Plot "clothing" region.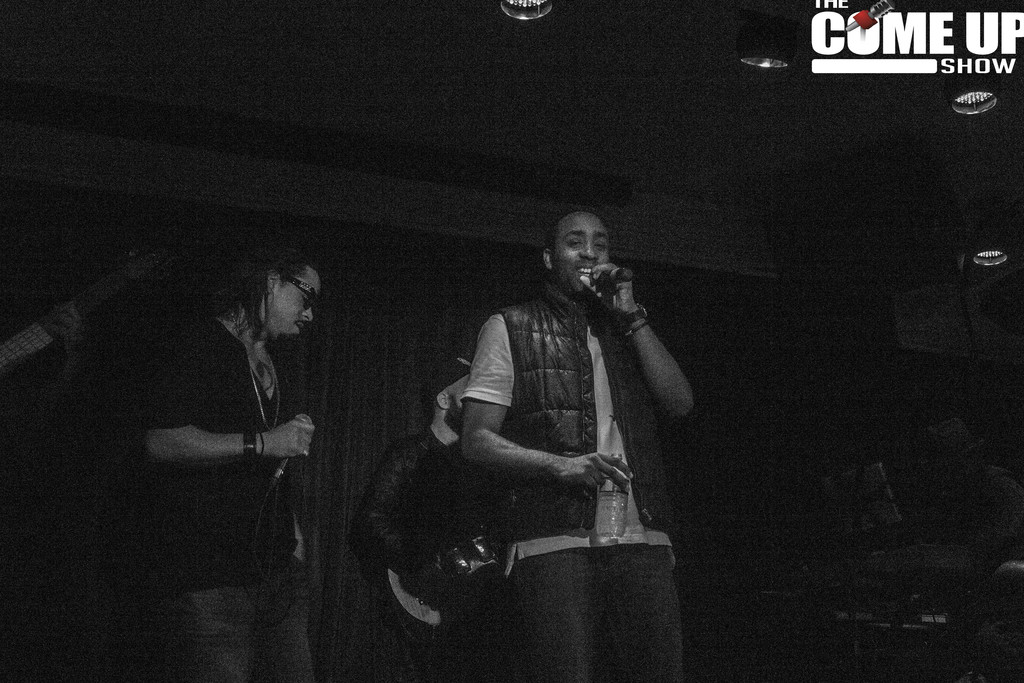
Plotted at bbox=[462, 277, 685, 682].
